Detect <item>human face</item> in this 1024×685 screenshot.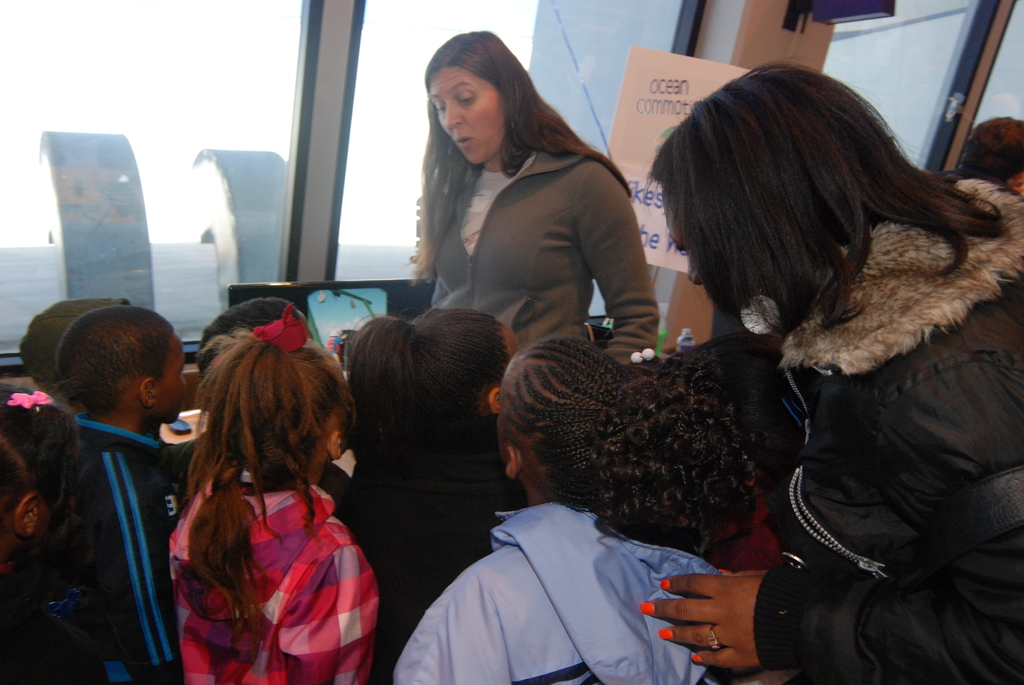
Detection: [left=427, top=63, right=504, bottom=161].
